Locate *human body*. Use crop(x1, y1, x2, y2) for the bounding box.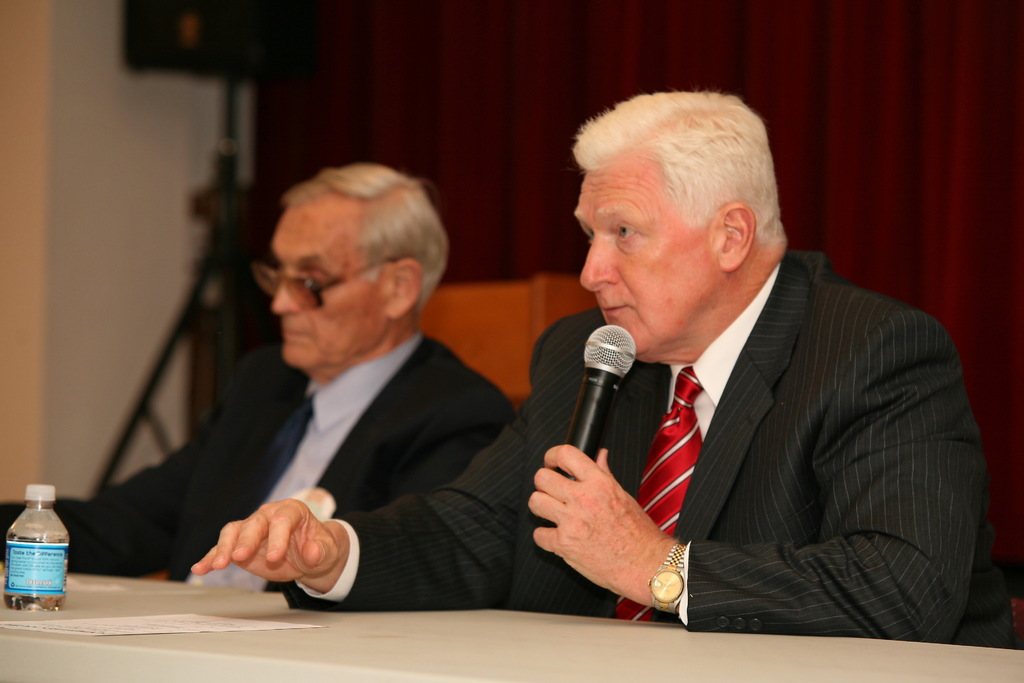
crop(0, 329, 516, 598).
